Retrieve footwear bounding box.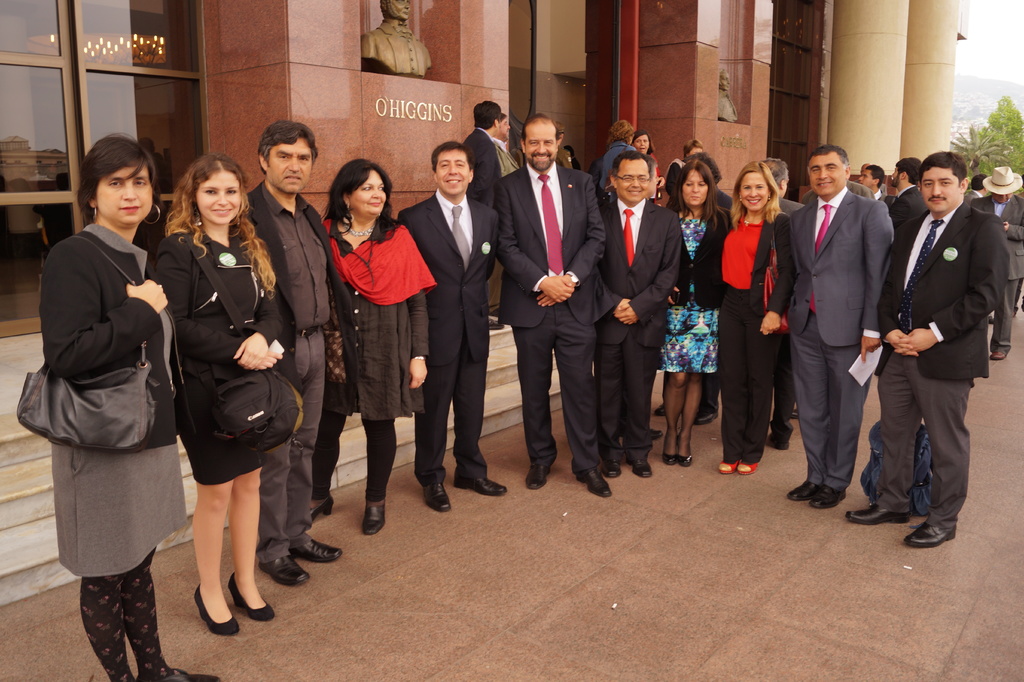
Bounding box: (694,407,719,418).
